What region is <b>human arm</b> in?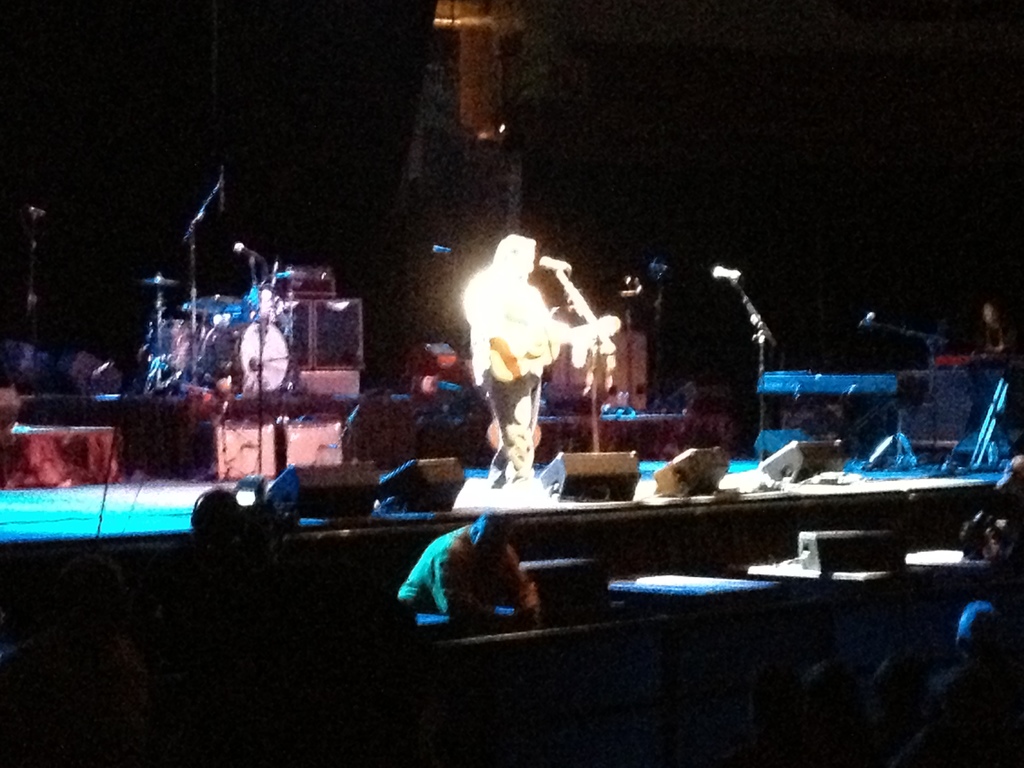
x1=495 y1=539 x2=541 y2=624.
